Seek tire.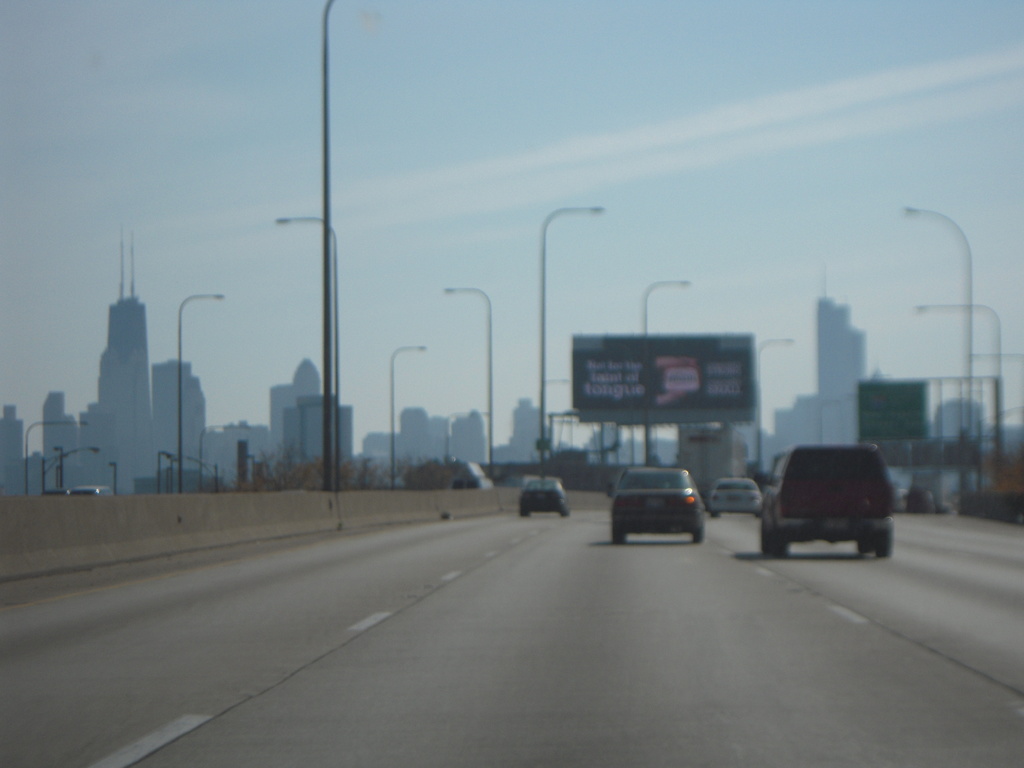
l=693, t=524, r=703, b=543.
